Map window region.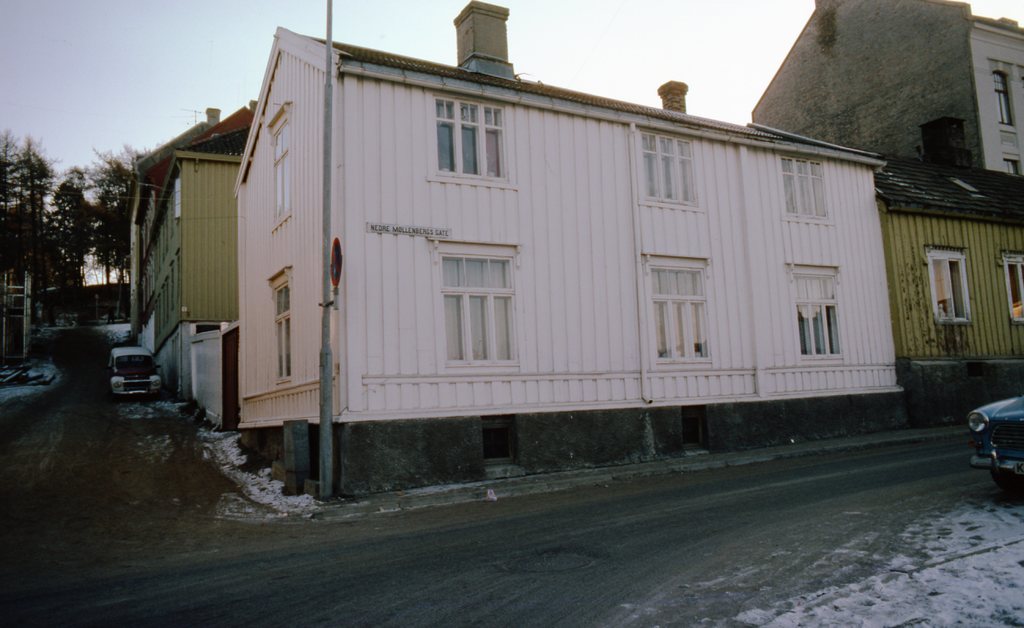
Mapped to l=639, t=130, r=696, b=203.
